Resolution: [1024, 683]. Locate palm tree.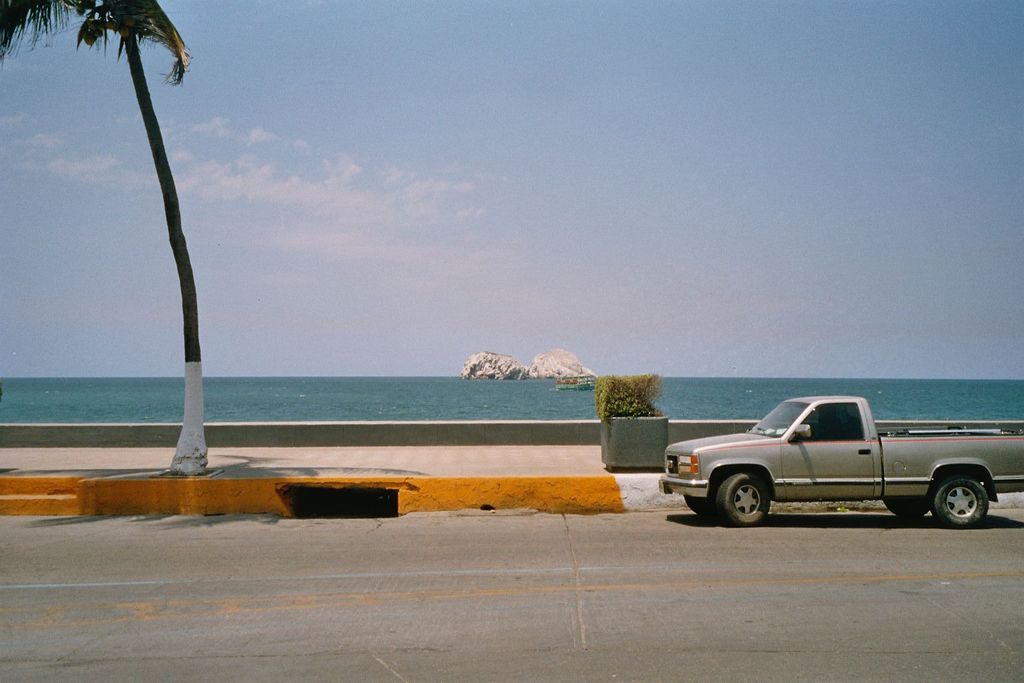
0, 0, 216, 484.
